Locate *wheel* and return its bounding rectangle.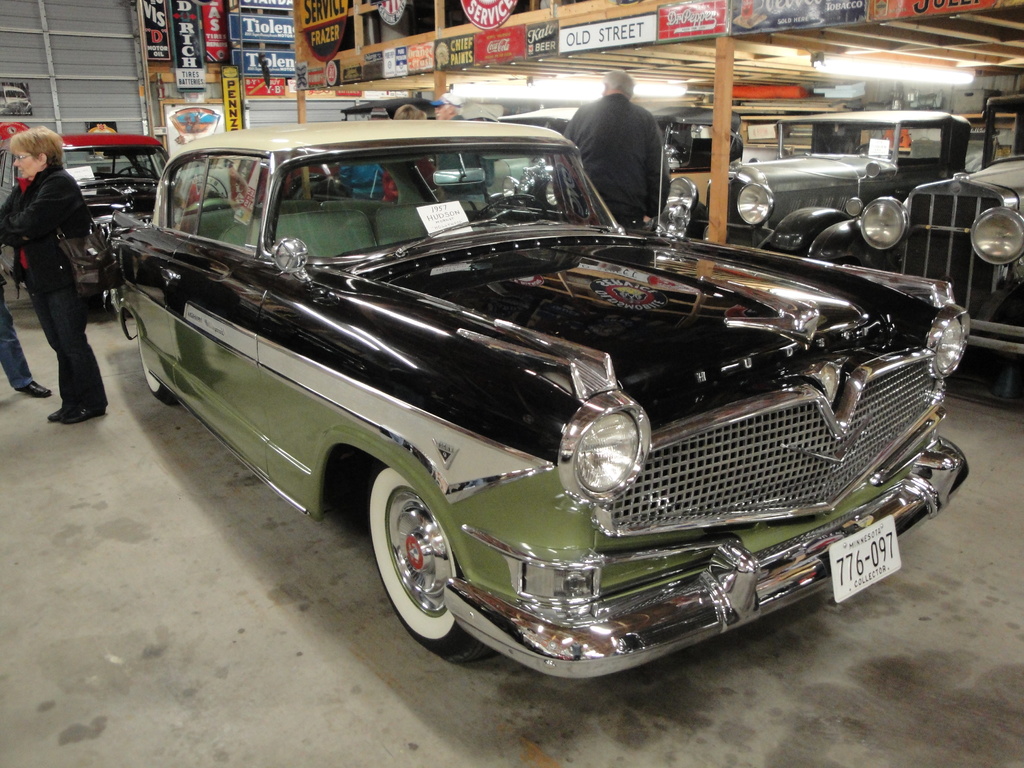
<region>137, 320, 181, 410</region>.
